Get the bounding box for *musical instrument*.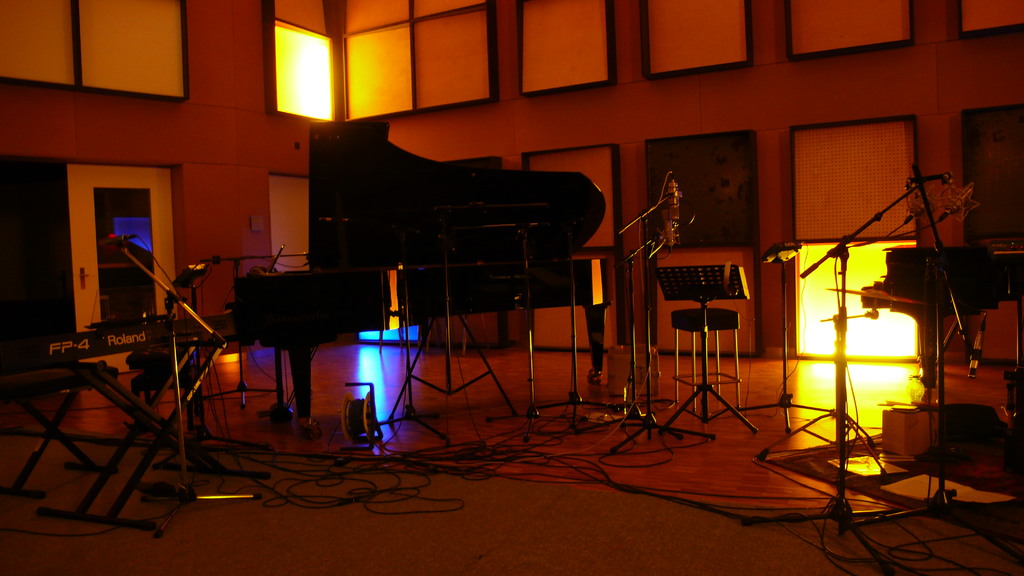
box=[233, 119, 612, 438].
